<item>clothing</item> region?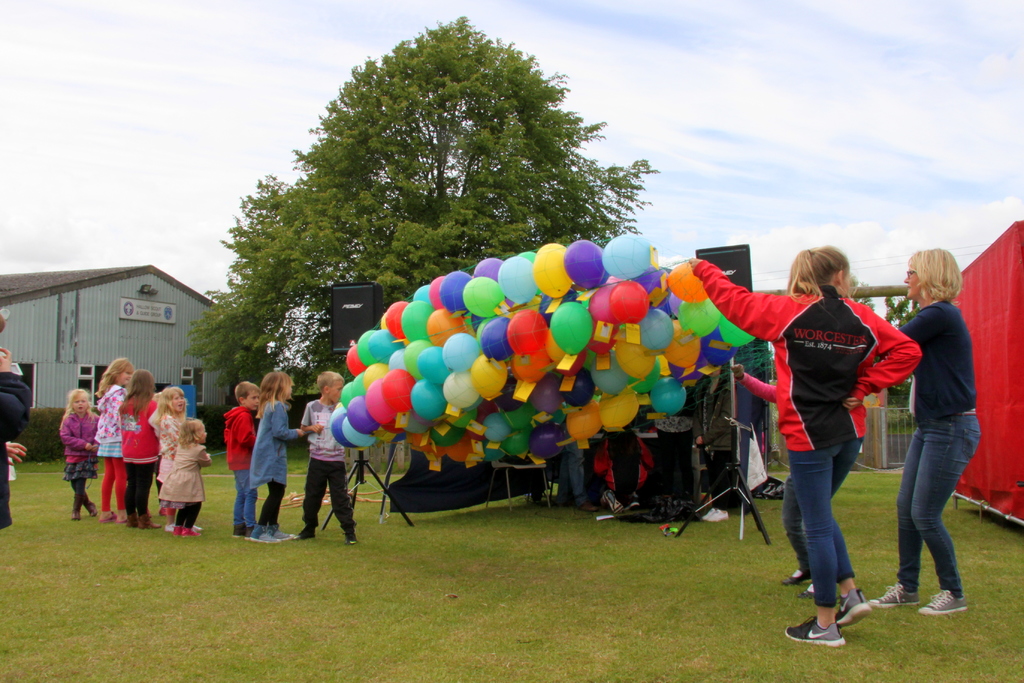
bbox=[173, 496, 206, 529]
